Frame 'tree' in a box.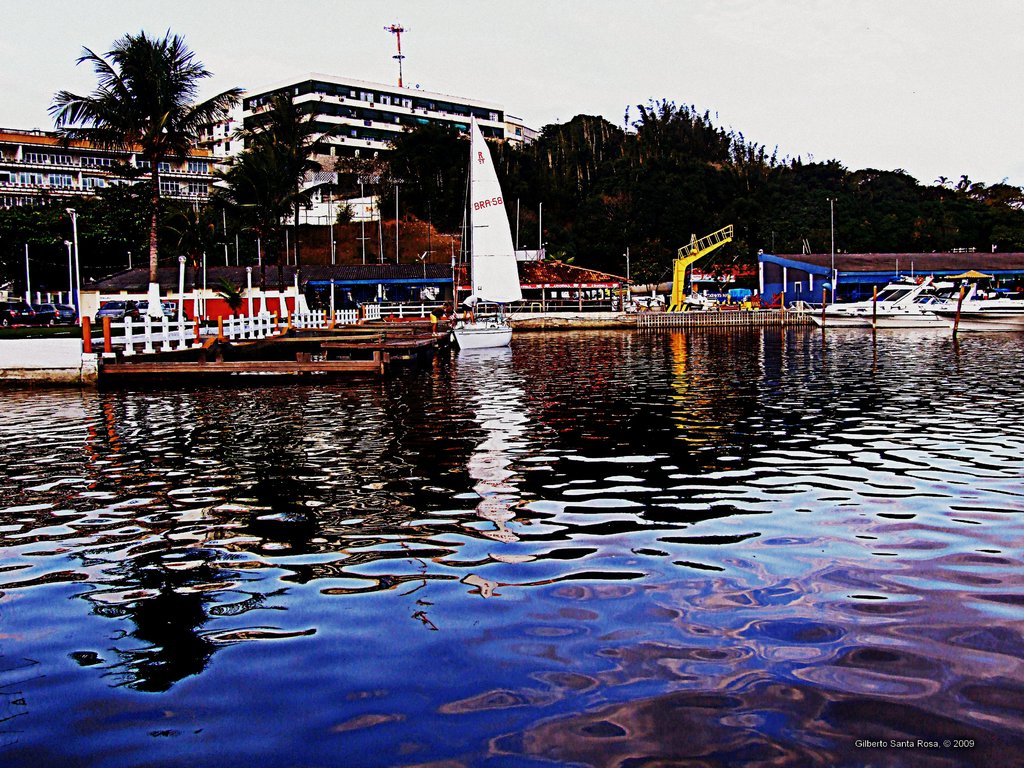
(218, 89, 341, 264).
